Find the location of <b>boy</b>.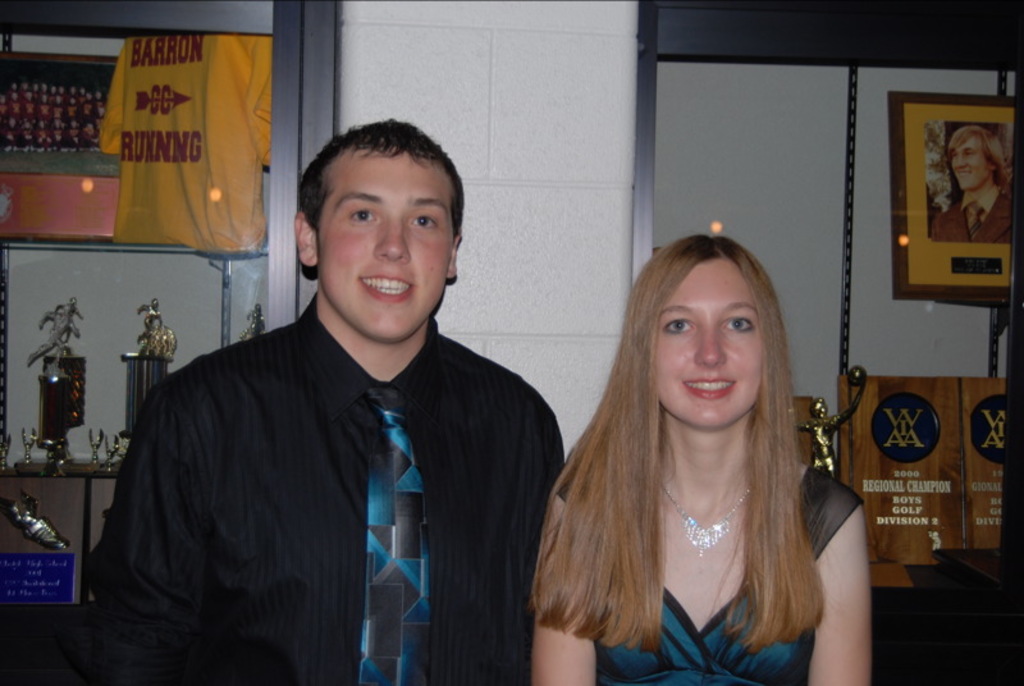
Location: bbox=[933, 125, 1014, 238].
